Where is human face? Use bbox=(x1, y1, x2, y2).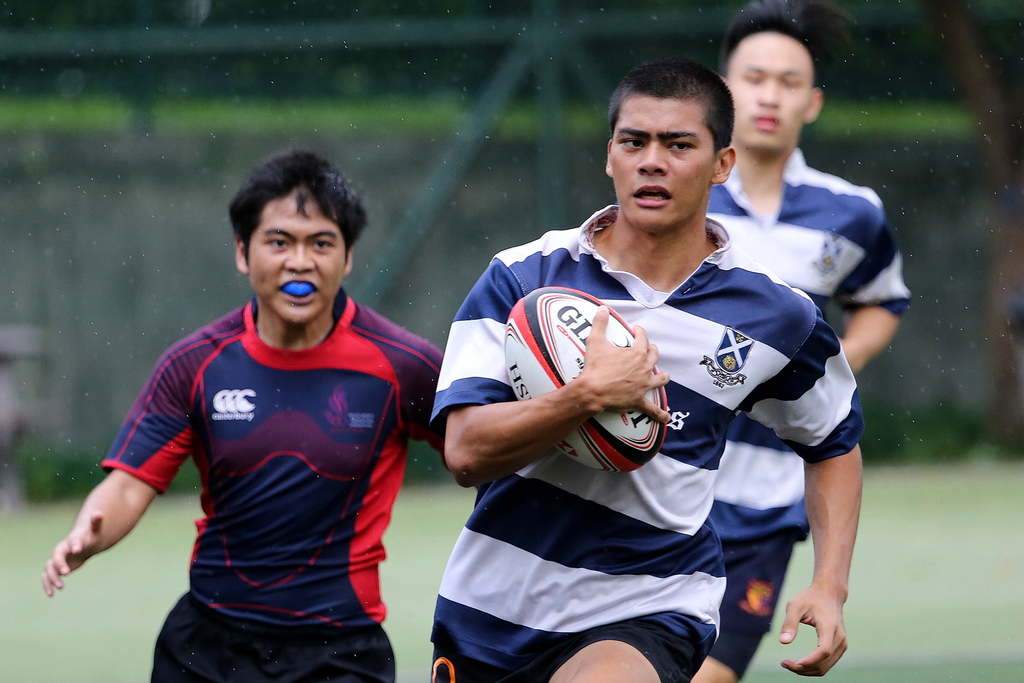
bbox=(728, 31, 806, 158).
